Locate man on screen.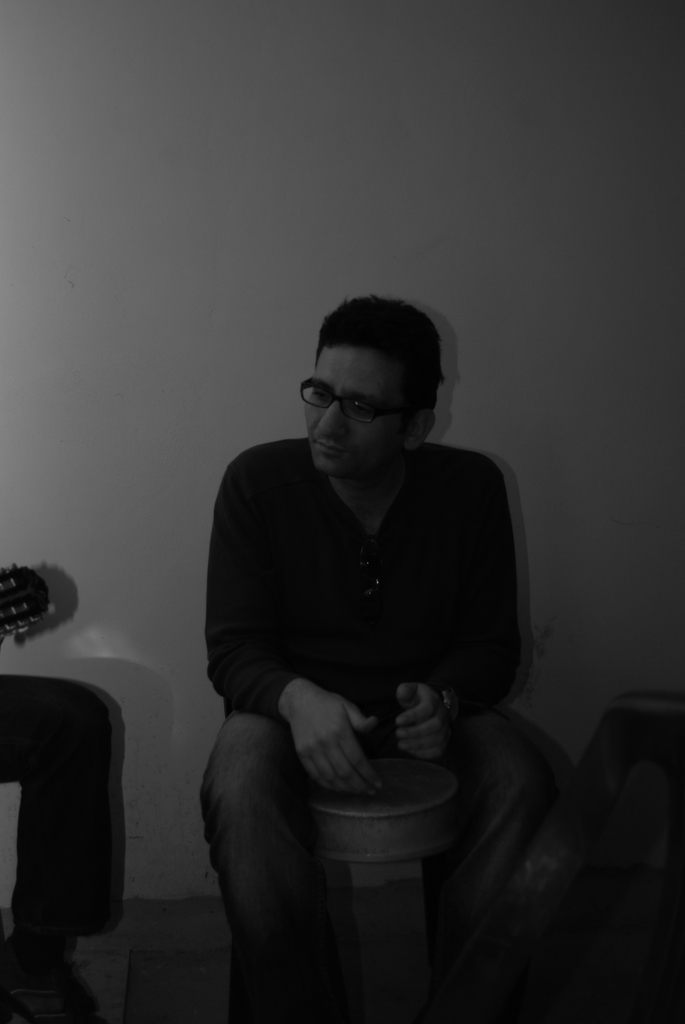
On screen at {"x1": 178, "y1": 273, "x2": 544, "y2": 981}.
